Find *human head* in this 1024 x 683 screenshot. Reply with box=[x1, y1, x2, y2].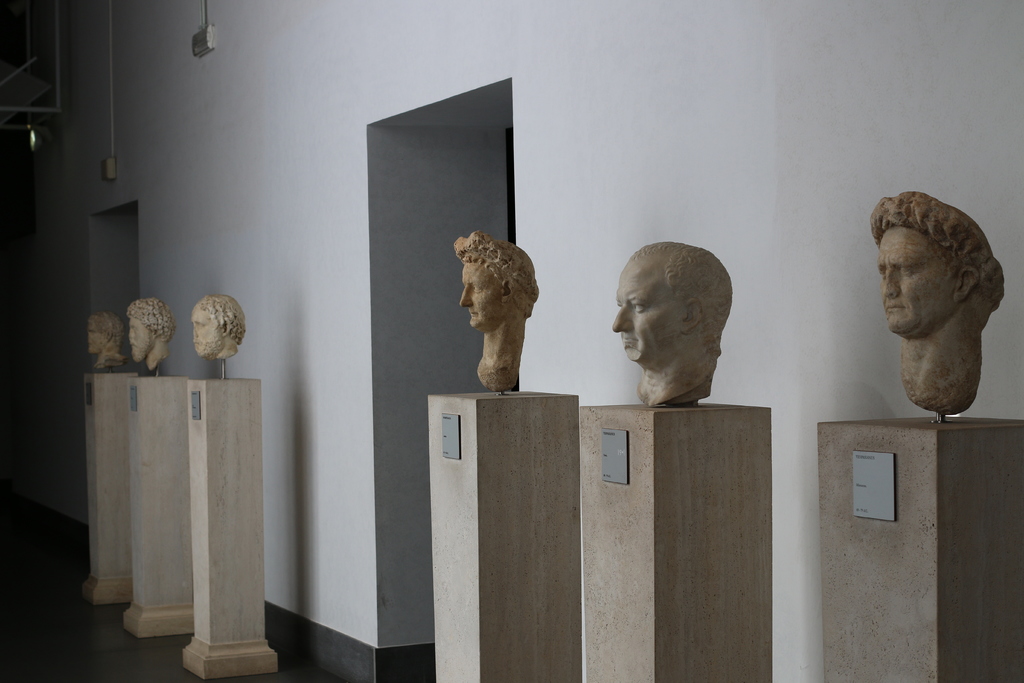
box=[876, 192, 996, 360].
